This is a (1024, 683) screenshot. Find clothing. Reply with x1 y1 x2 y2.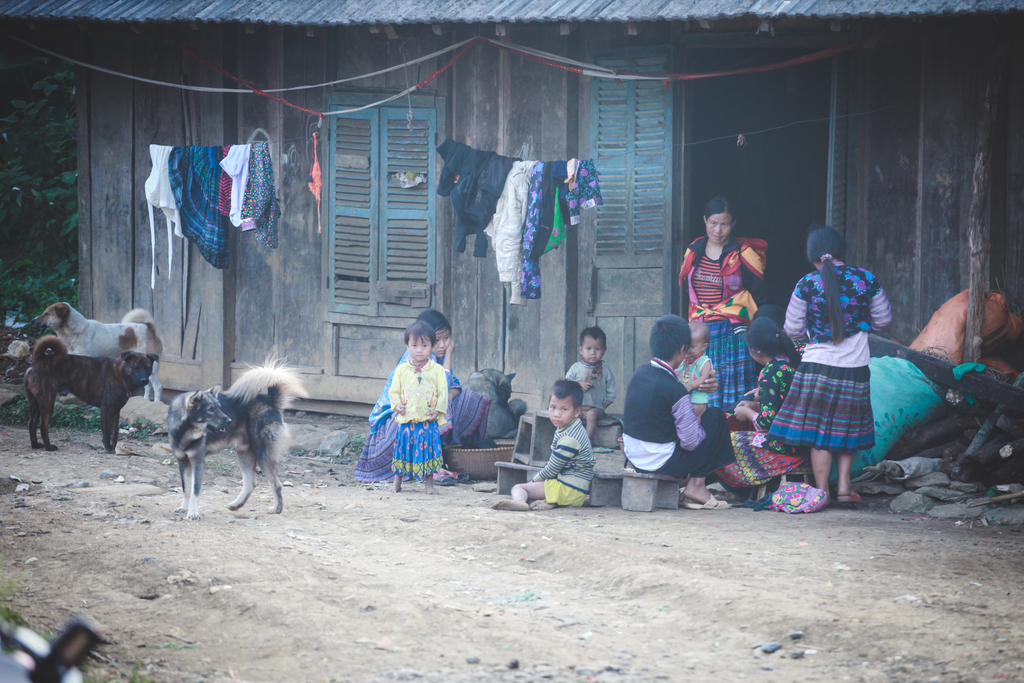
732 356 795 488.
